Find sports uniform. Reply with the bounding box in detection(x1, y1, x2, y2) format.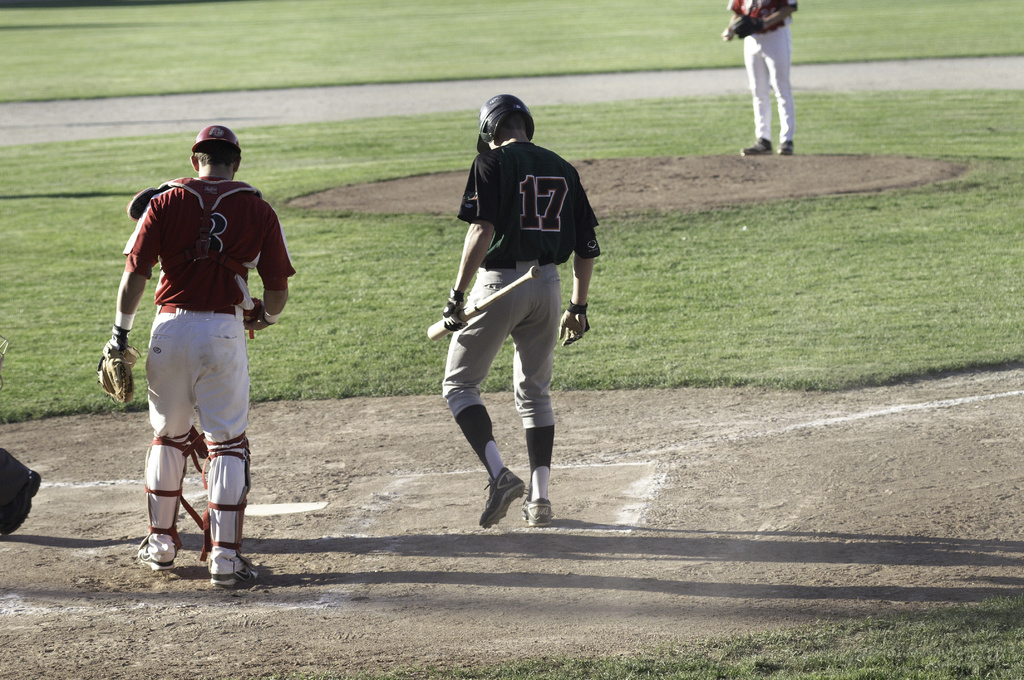
detection(725, 0, 808, 151).
